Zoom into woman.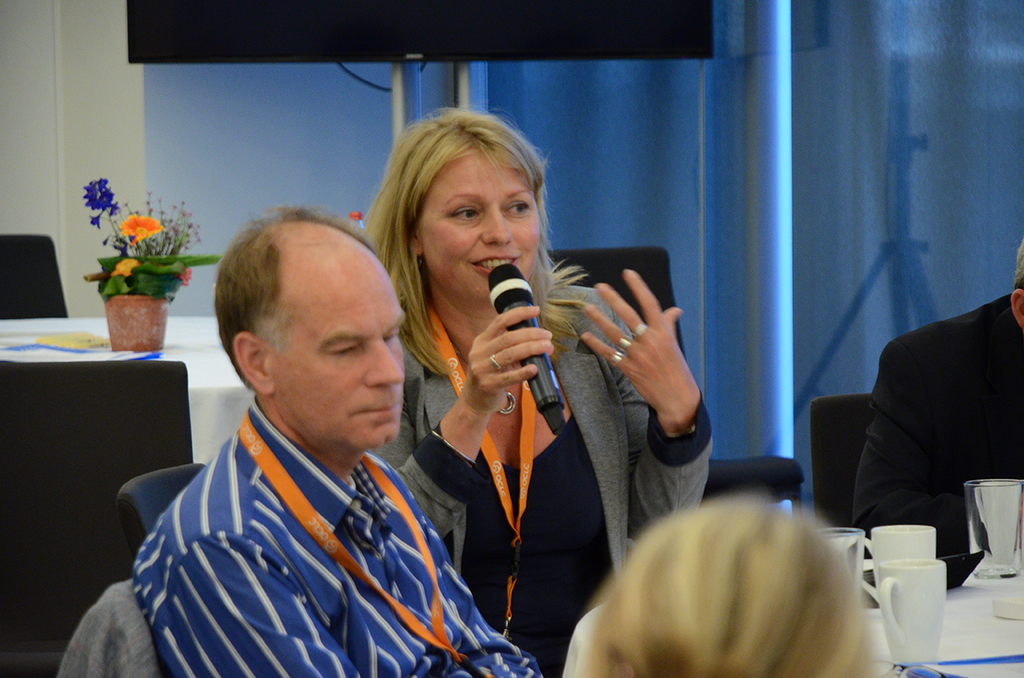
Zoom target: (354,100,713,677).
